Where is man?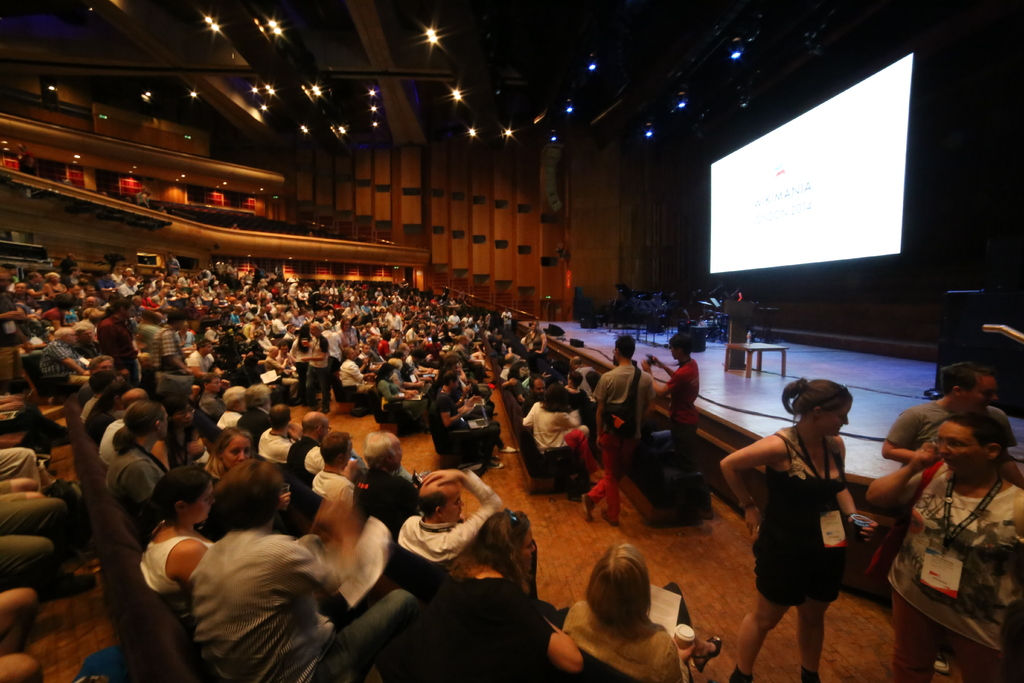
[259, 402, 297, 468].
